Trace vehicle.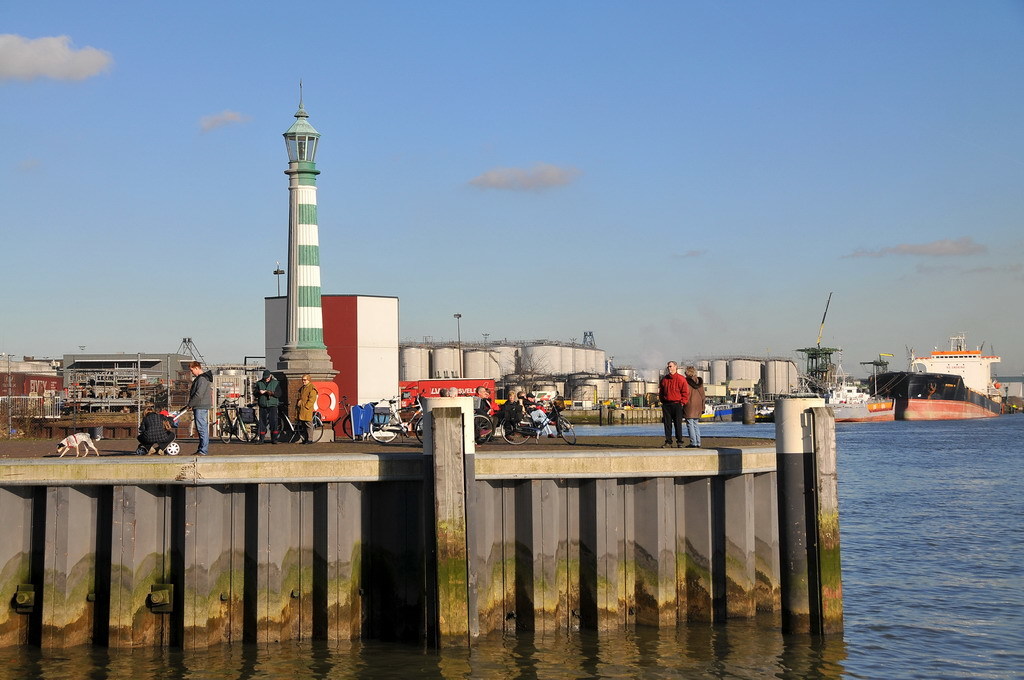
Traced to 363 391 430 449.
